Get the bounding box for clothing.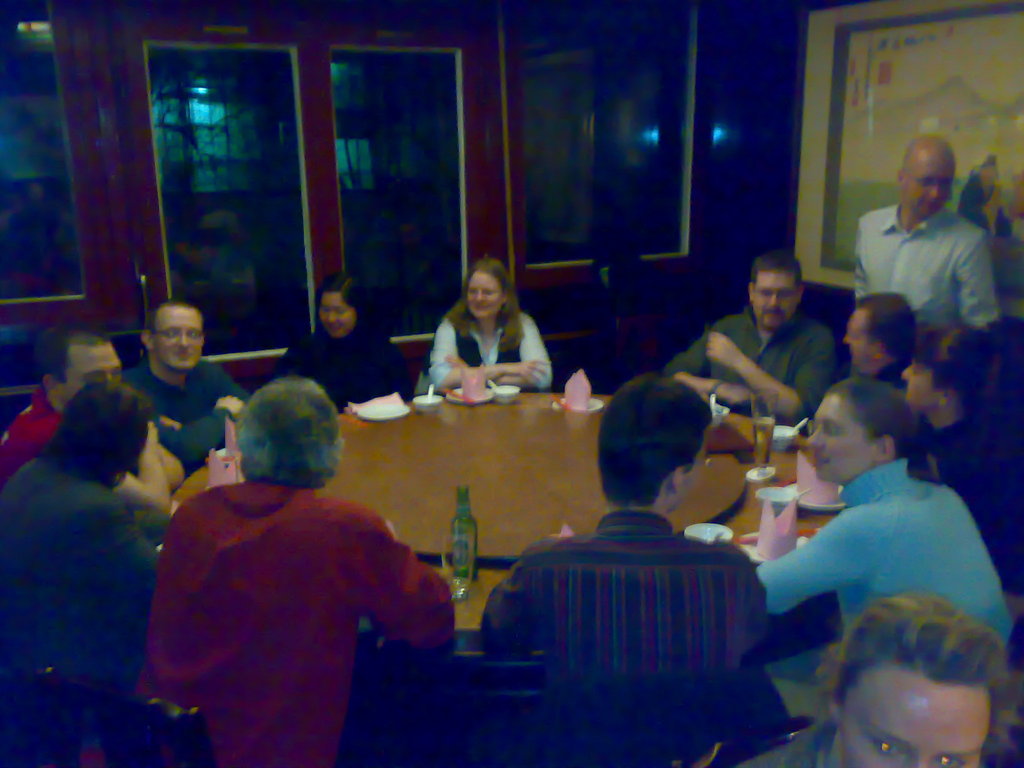
<box>848,204,997,332</box>.
